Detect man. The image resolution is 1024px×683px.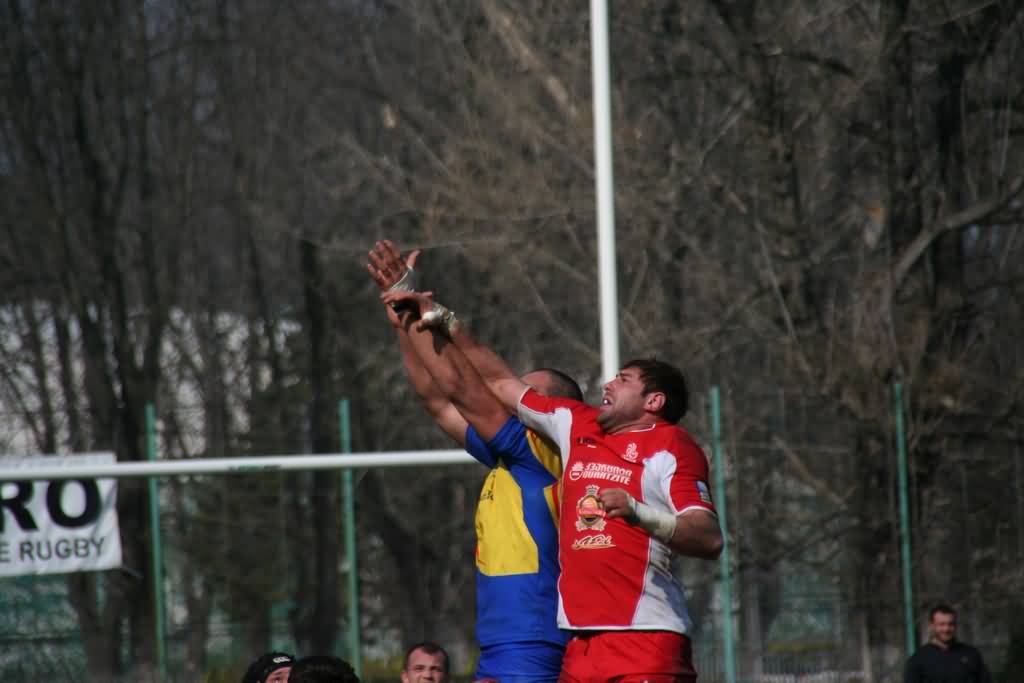
box(241, 650, 294, 682).
